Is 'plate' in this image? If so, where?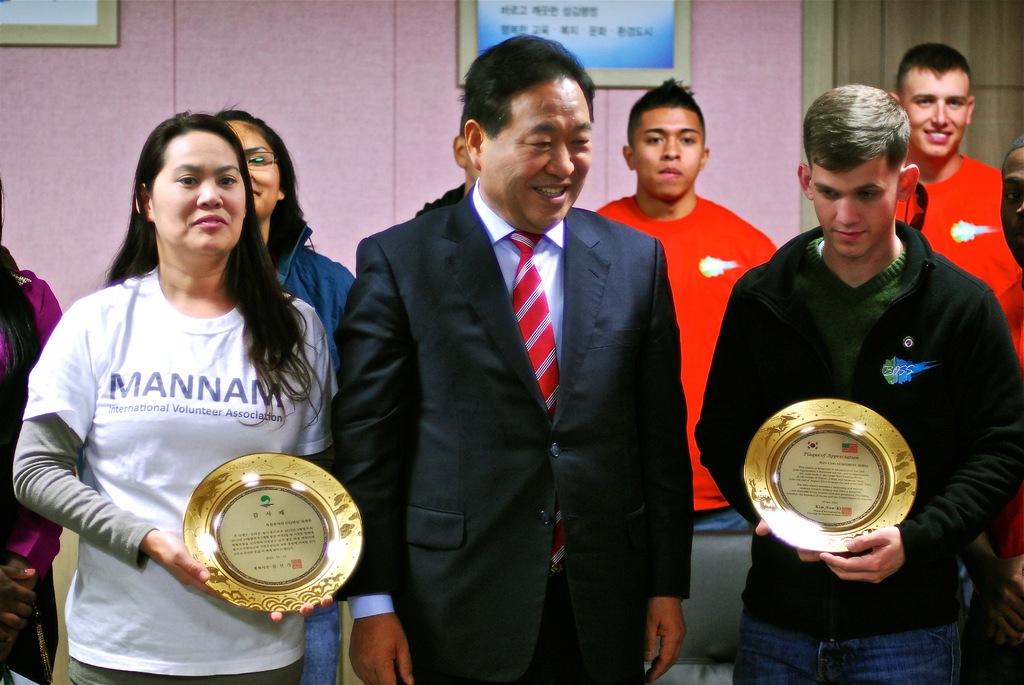
Yes, at bbox(730, 393, 929, 558).
